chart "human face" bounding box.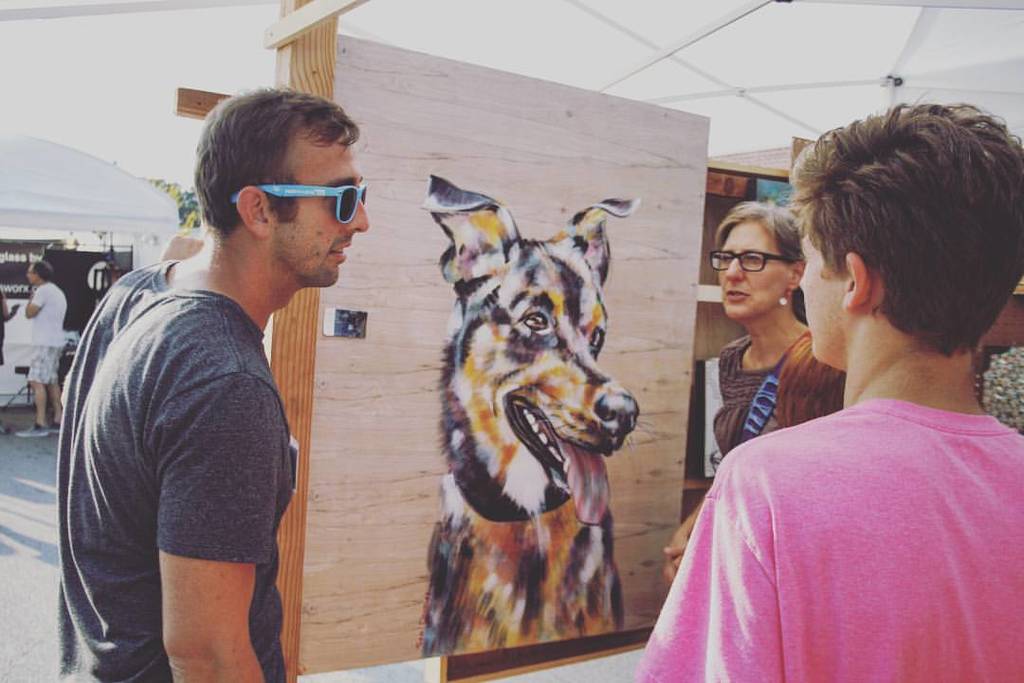
Charted: bbox=[270, 137, 370, 284].
